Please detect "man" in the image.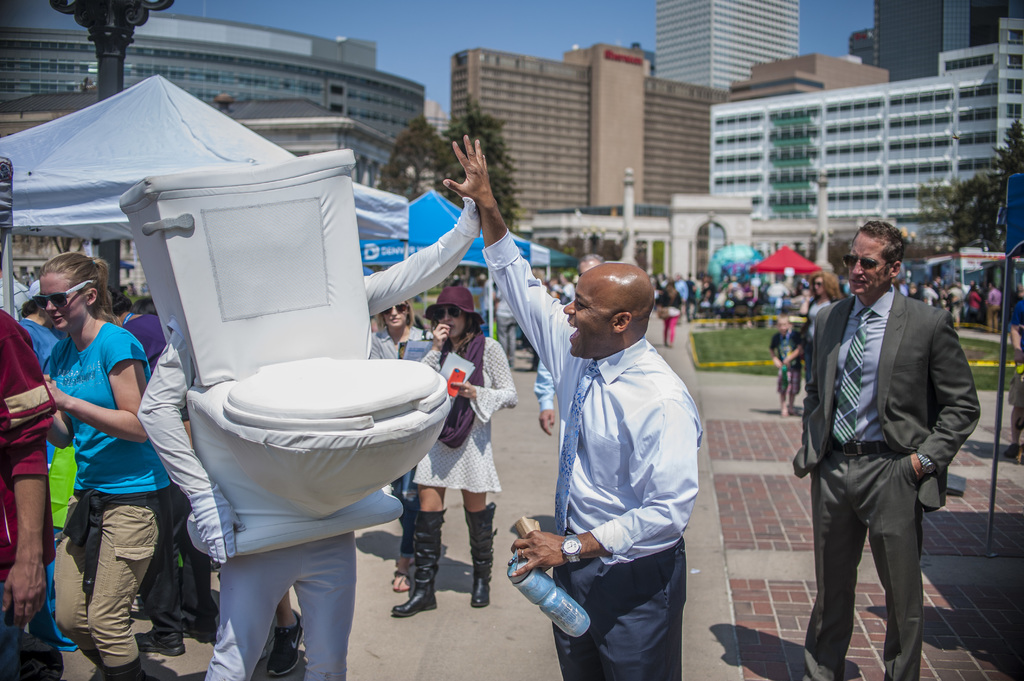
{"x1": 126, "y1": 182, "x2": 485, "y2": 680}.
